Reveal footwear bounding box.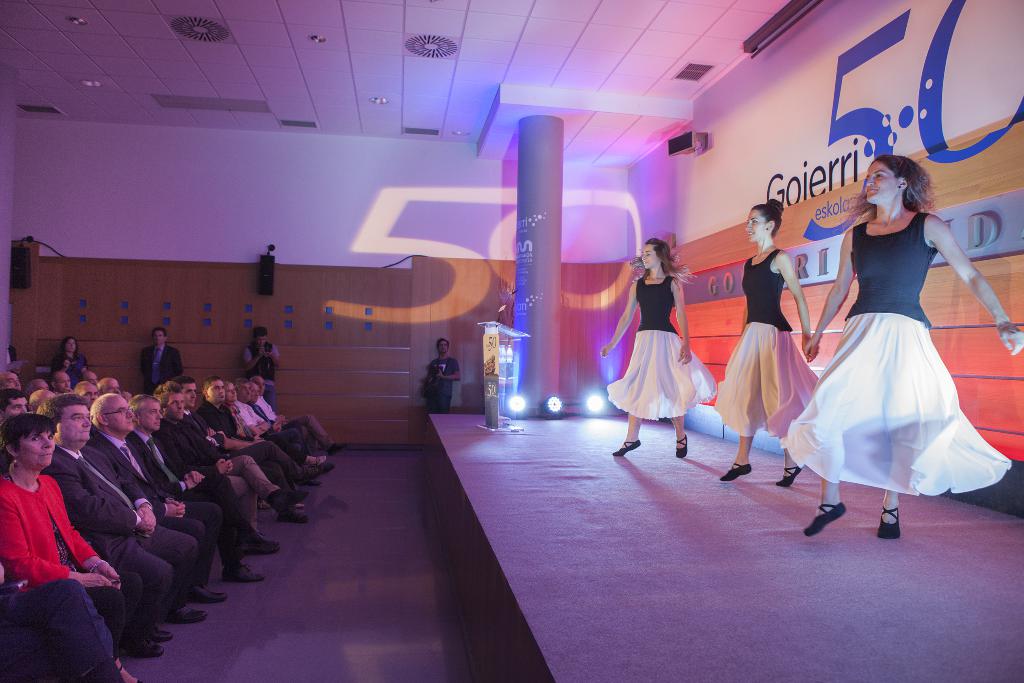
Revealed: locate(292, 464, 325, 488).
